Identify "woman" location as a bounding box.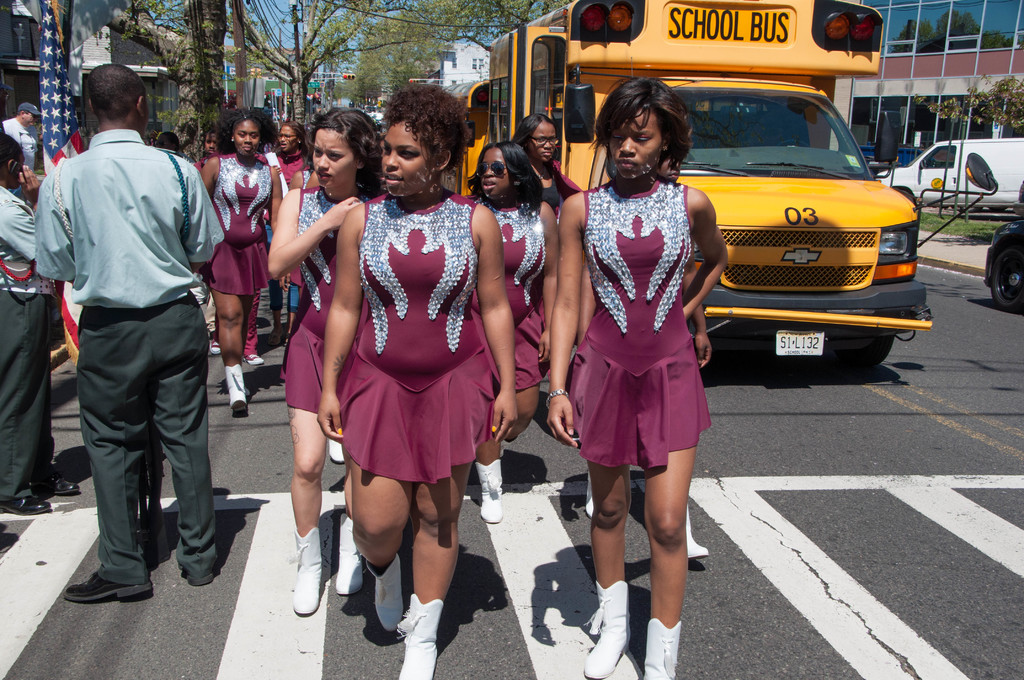
<box>456,140,556,523</box>.
